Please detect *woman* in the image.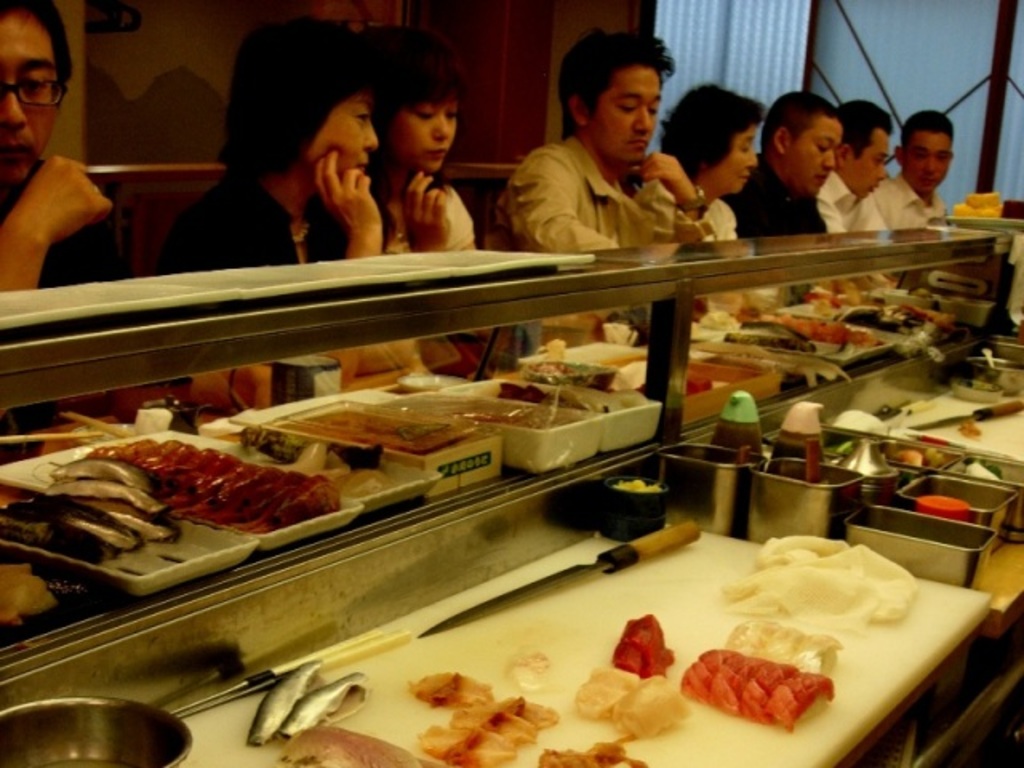
[left=109, top=19, right=384, bottom=424].
